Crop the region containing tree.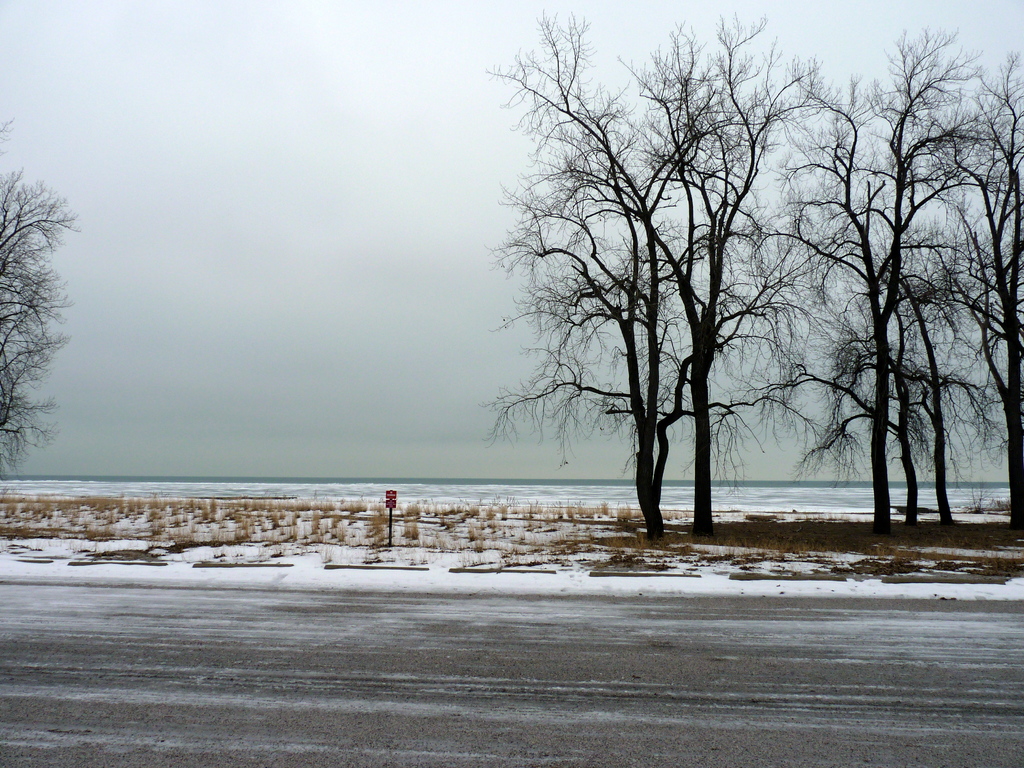
Crop region: (780,33,990,570).
